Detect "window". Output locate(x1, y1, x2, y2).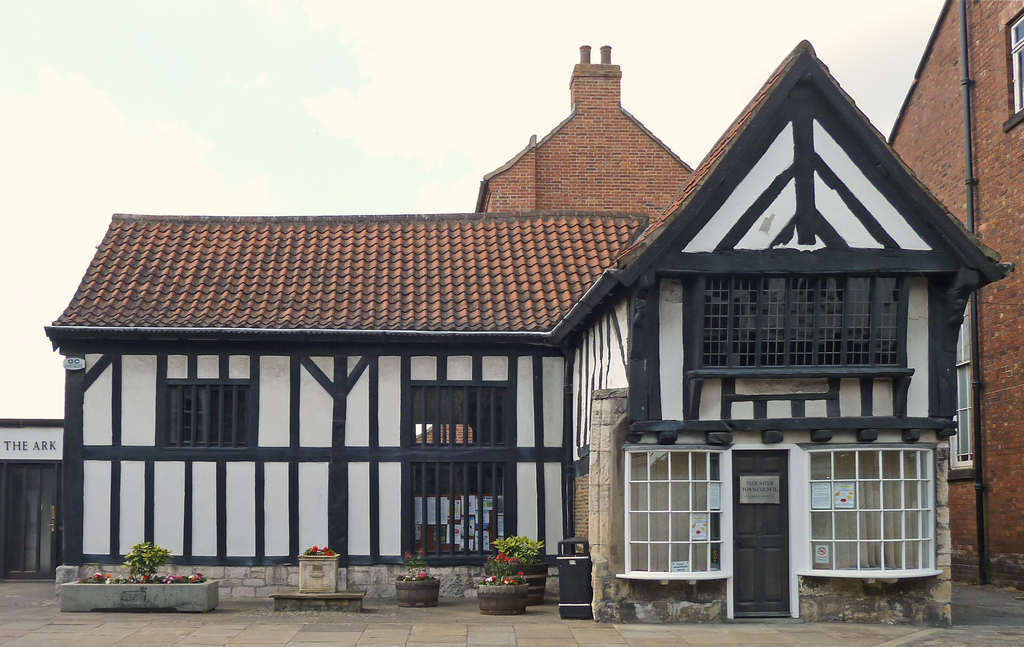
locate(628, 447, 722, 581).
